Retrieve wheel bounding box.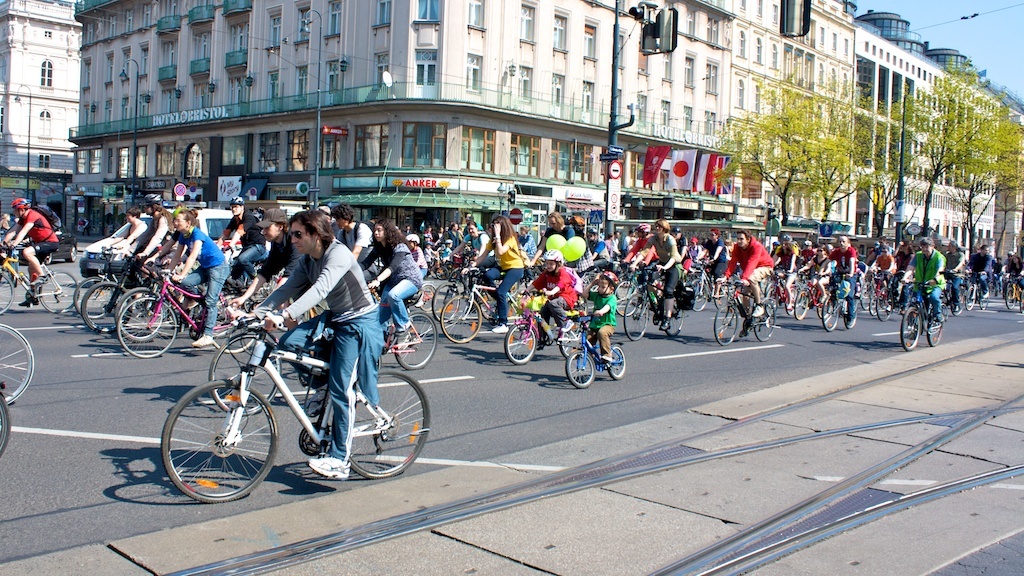
Bounding box: <box>433,266,449,282</box>.
